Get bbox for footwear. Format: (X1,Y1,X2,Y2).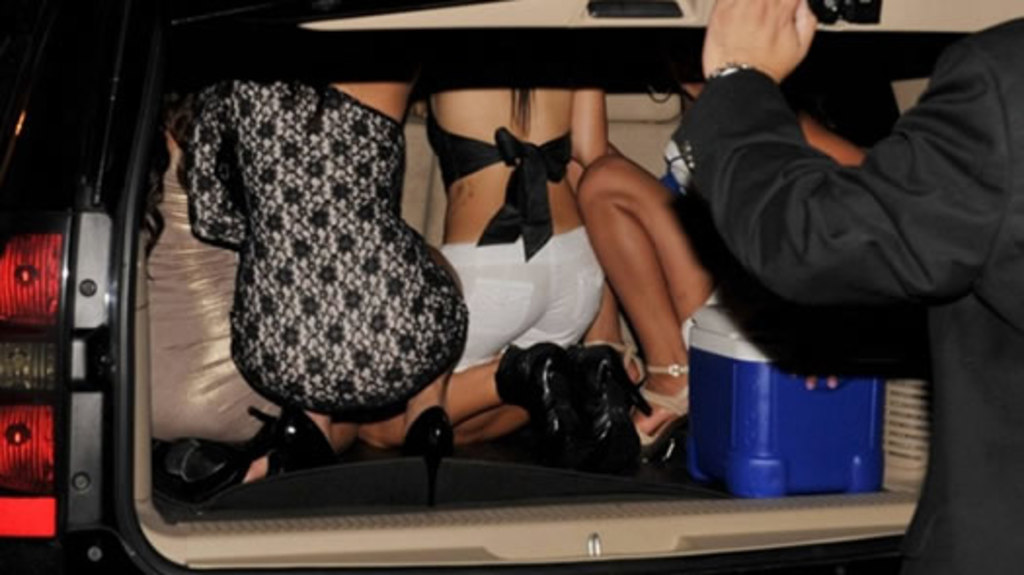
(609,349,646,400).
